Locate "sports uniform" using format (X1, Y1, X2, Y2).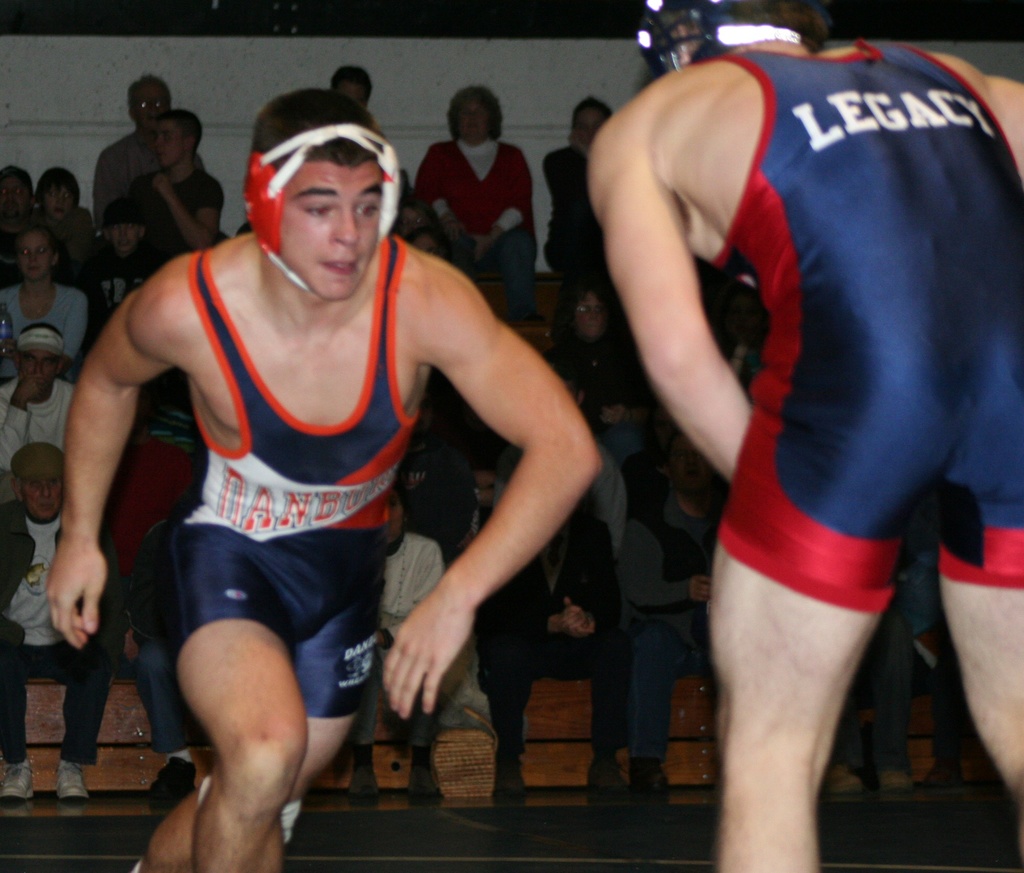
(133, 122, 420, 872).
